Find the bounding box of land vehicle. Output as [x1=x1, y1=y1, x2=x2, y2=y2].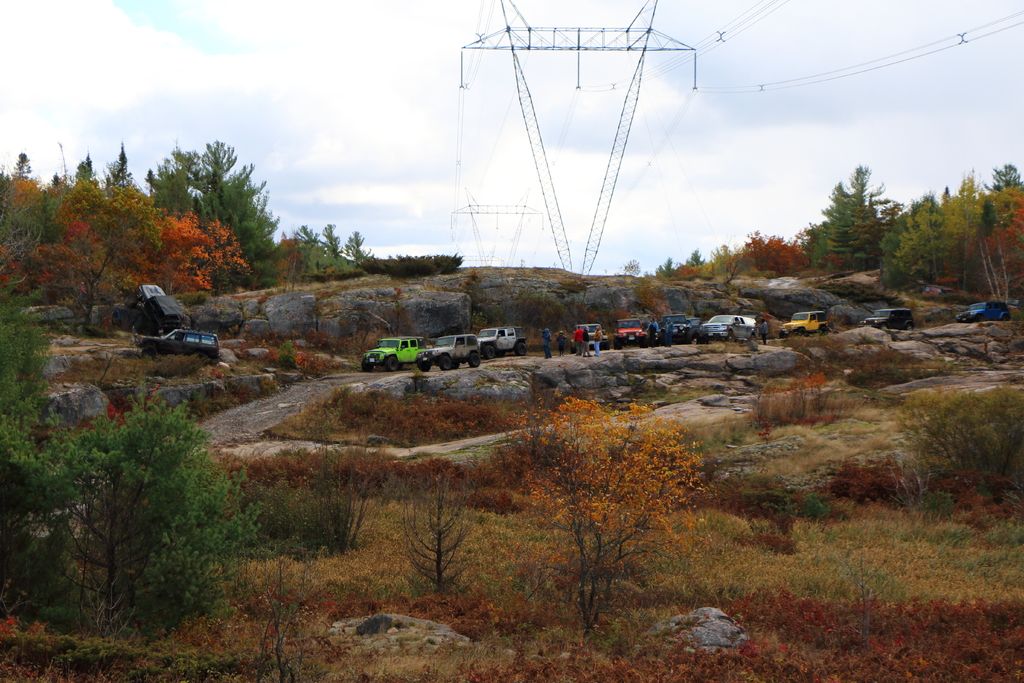
[x1=139, y1=331, x2=218, y2=355].
